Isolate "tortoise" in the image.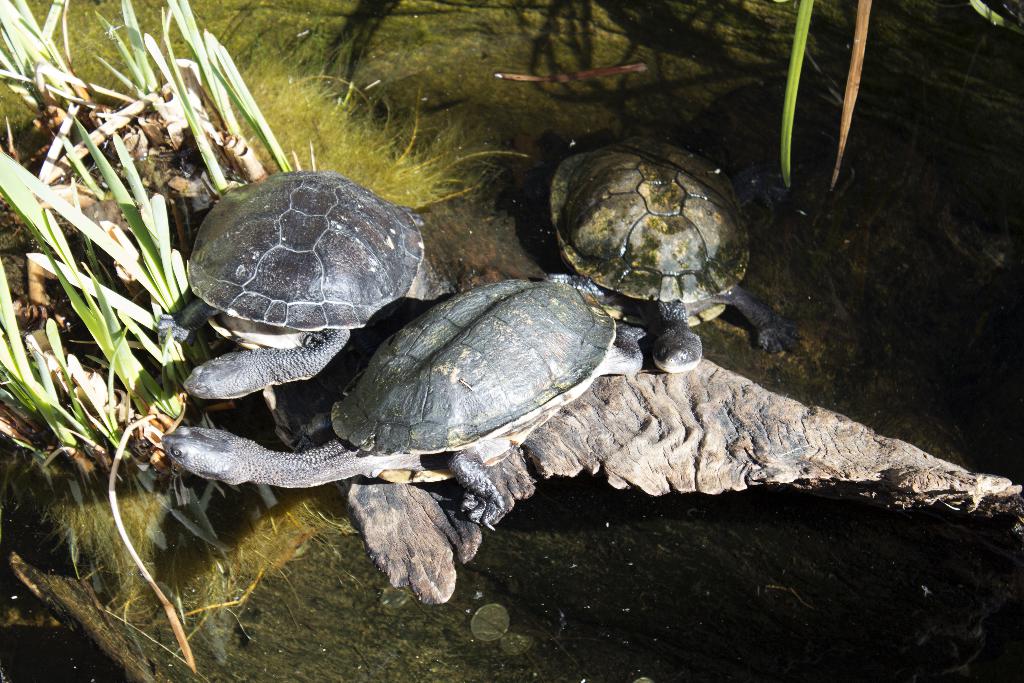
Isolated region: x1=179 y1=168 x2=428 y2=398.
